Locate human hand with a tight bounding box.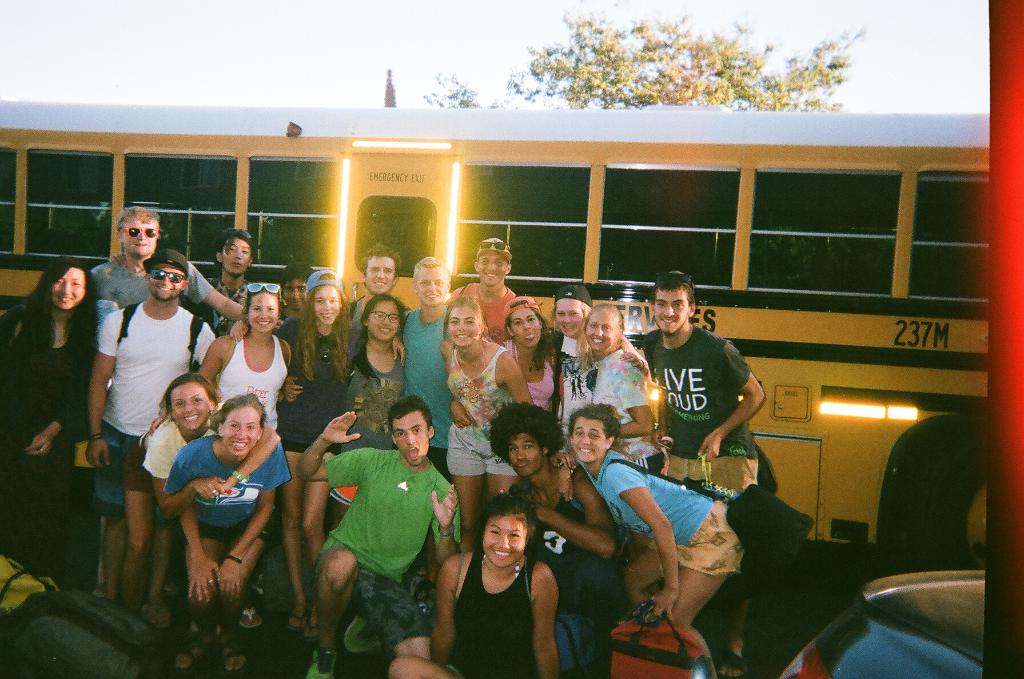
locate(150, 413, 169, 433).
